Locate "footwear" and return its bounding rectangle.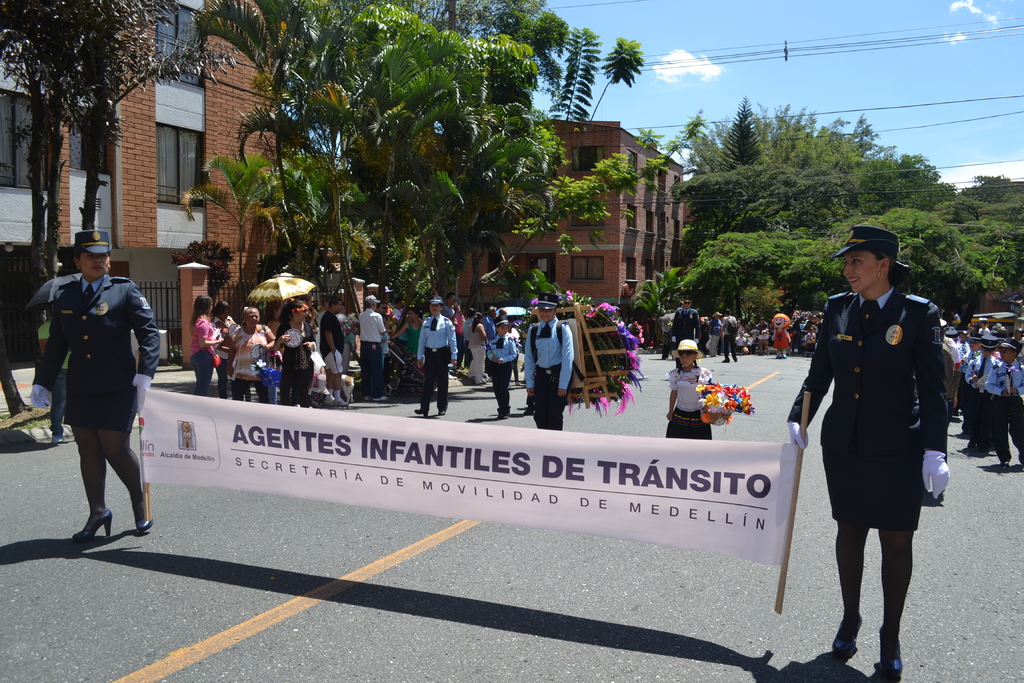
box=[784, 355, 787, 361].
